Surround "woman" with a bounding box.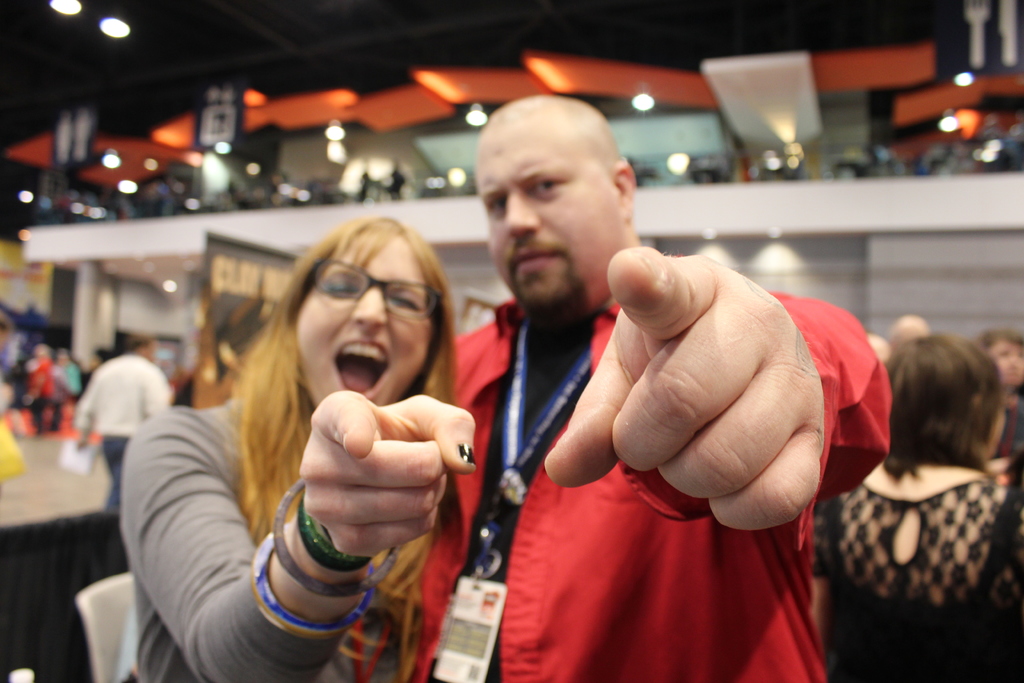
810/338/1023/682.
